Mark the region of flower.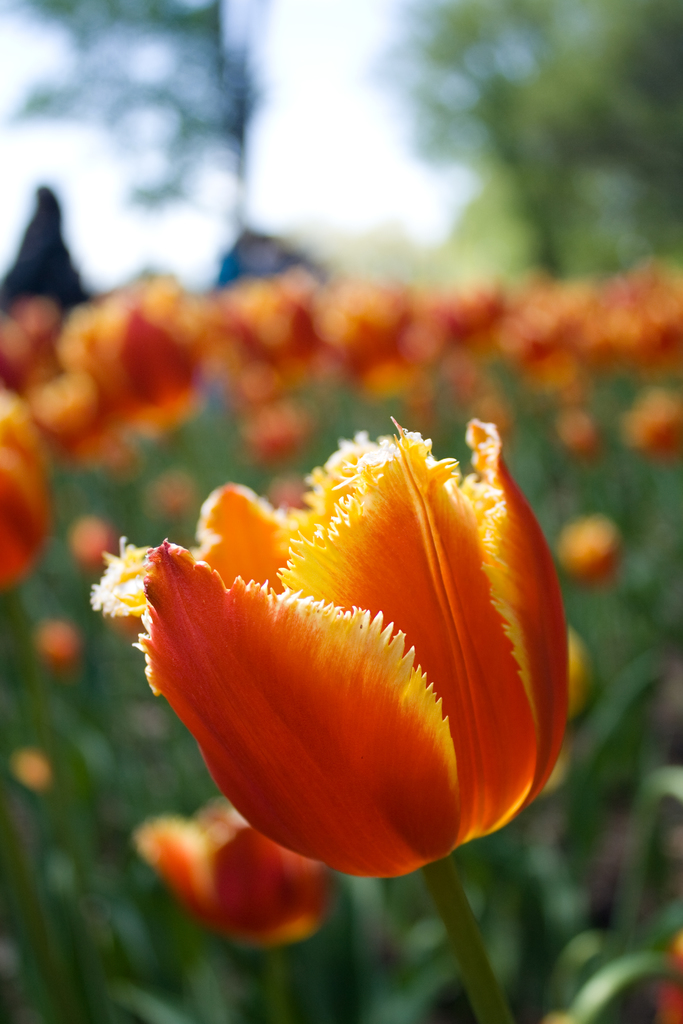
Region: (left=111, top=406, right=600, bottom=892).
